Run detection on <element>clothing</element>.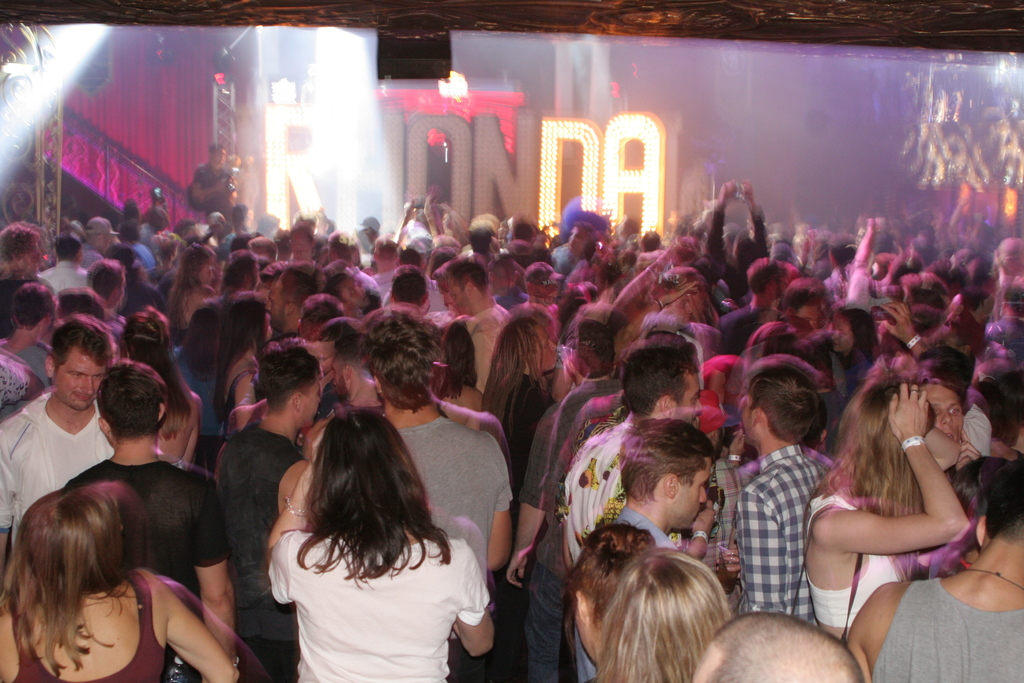
Result: <box>700,461,756,607</box>.
